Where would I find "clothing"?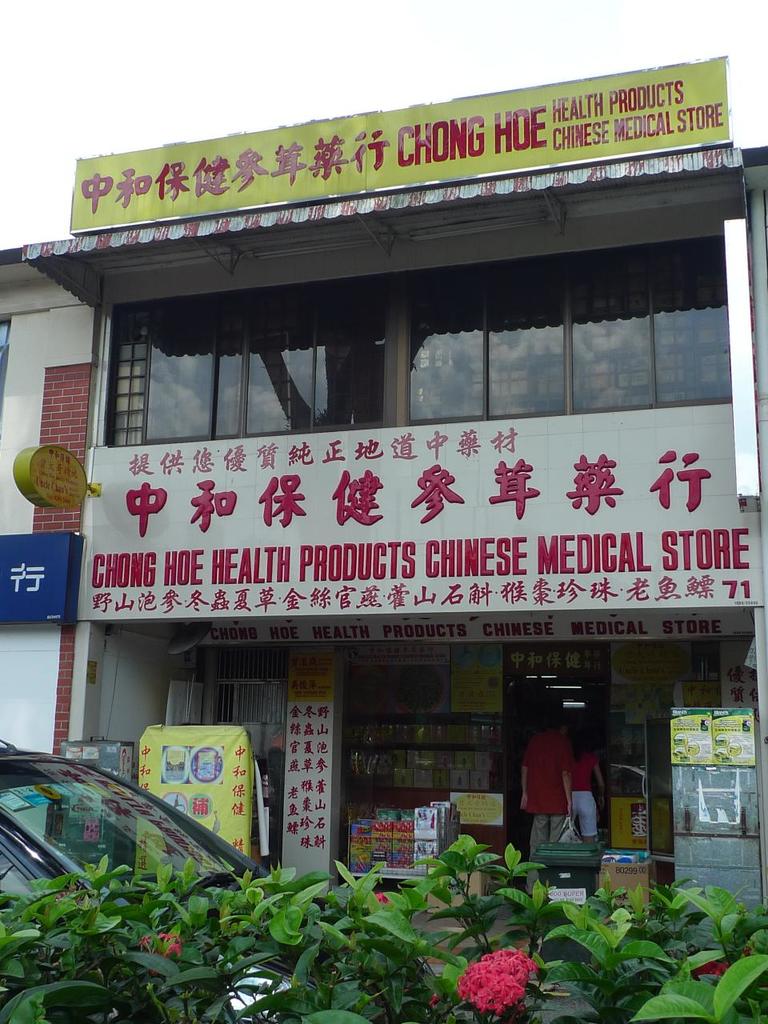
At box=[569, 748, 595, 839].
